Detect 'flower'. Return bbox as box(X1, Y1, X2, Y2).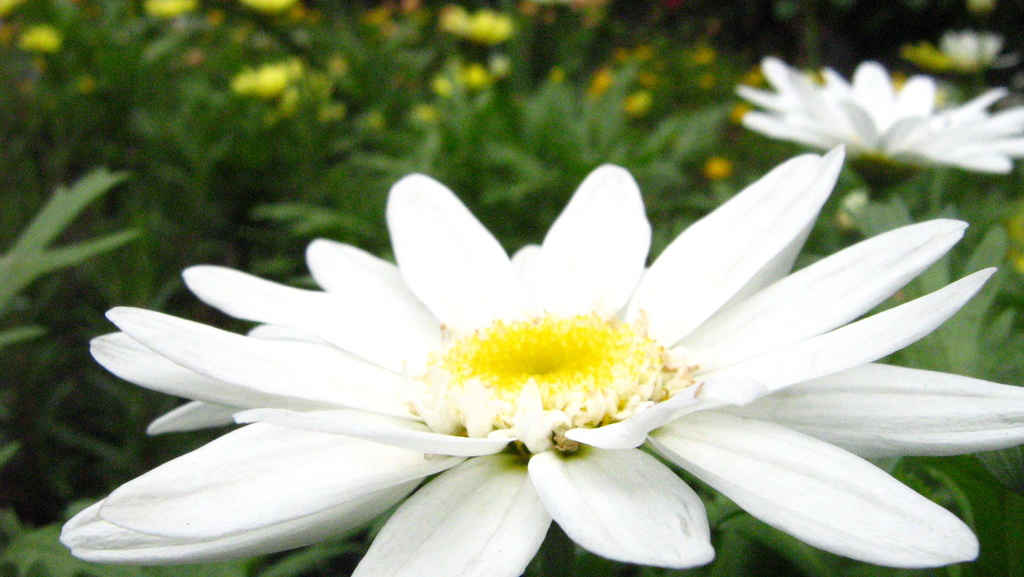
box(232, 61, 299, 94).
